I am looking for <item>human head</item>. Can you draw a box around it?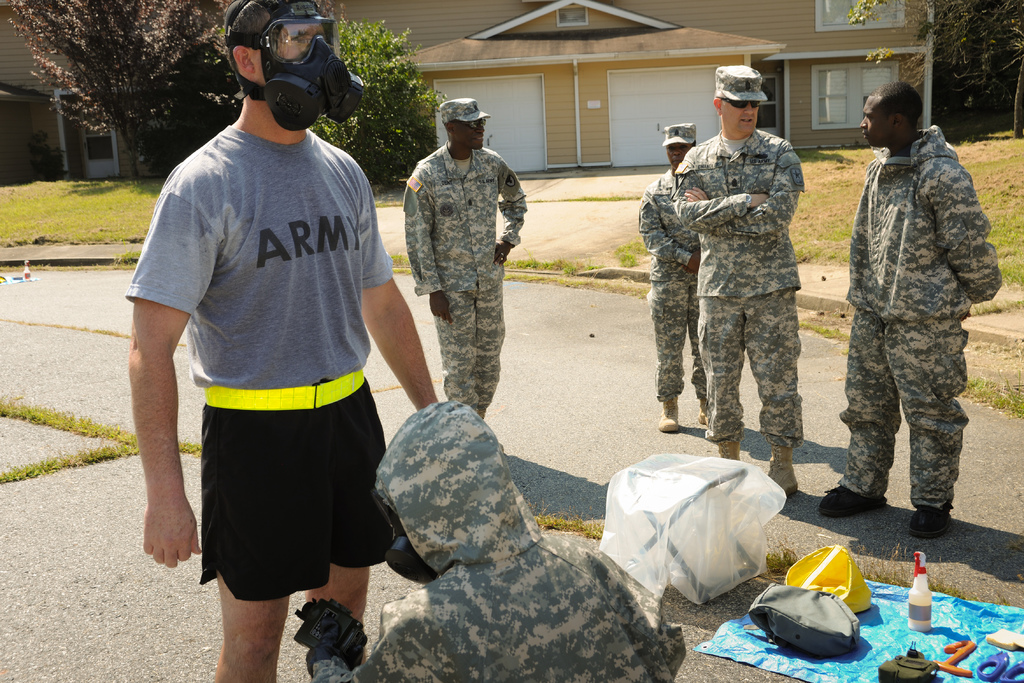
Sure, the bounding box is <bbox>438, 97, 486, 152</bbox>.
